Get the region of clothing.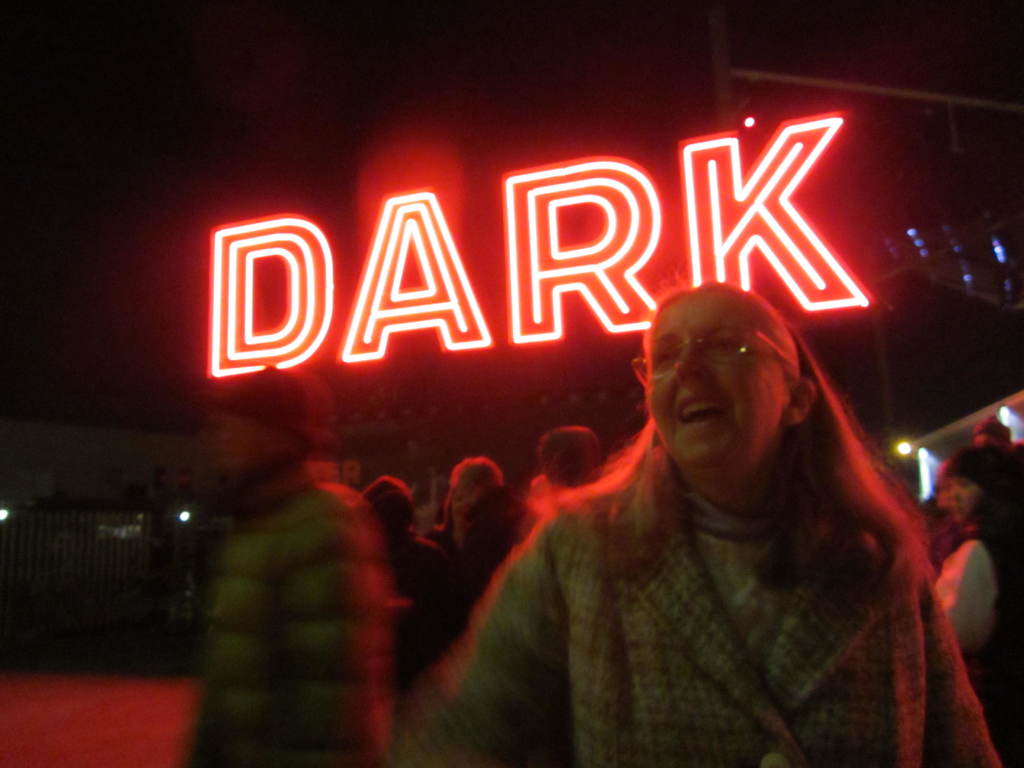
pyautogui.locateOnScreen(376, 523, 449, 676).
